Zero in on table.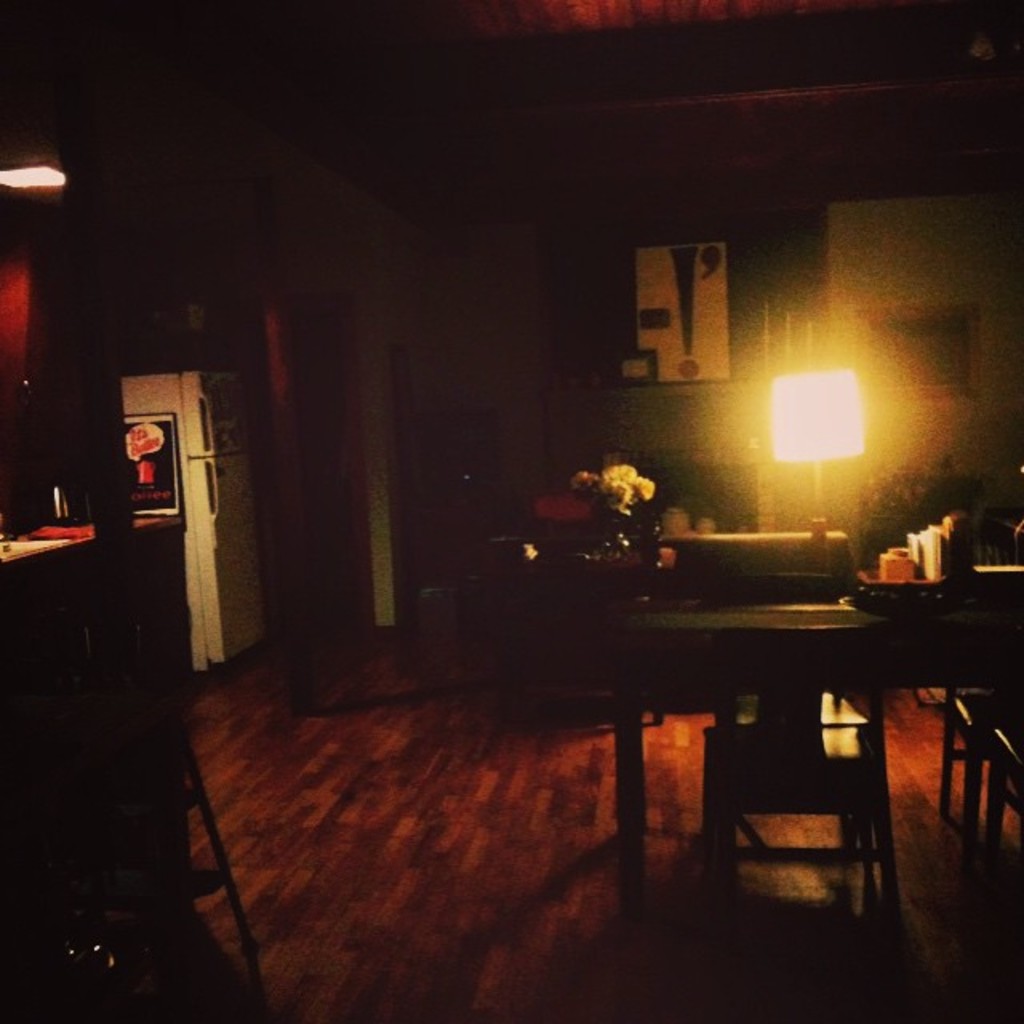
Zeroed in: [left=427, top=533, right=1023, bottom=954].
